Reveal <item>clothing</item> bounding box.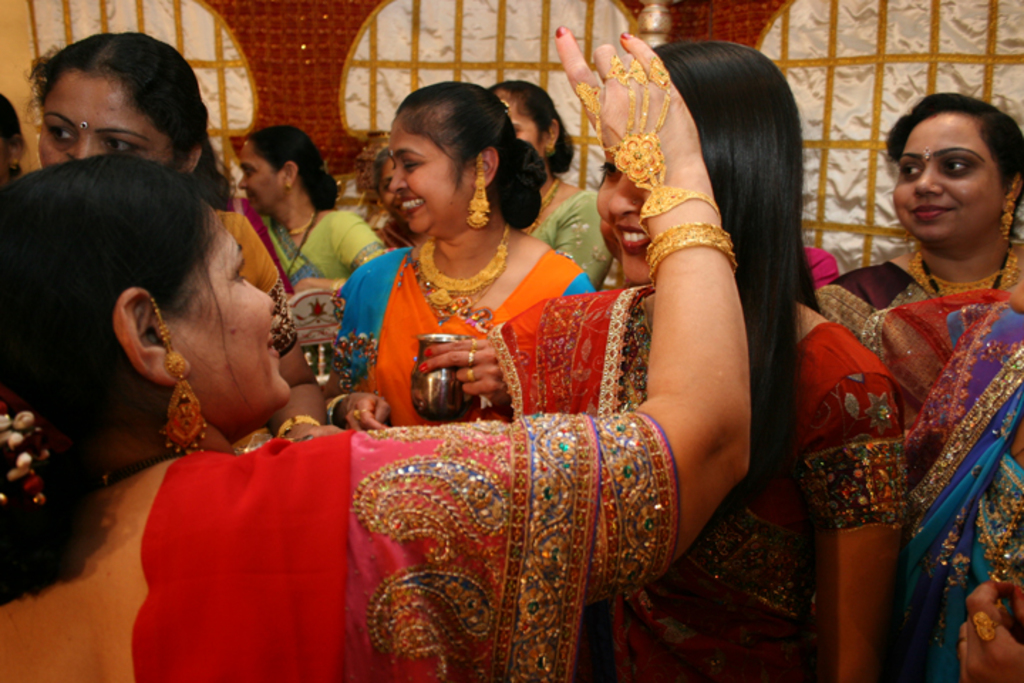
Revealed: x1=835, y1=265, x2=939, y2=314.
